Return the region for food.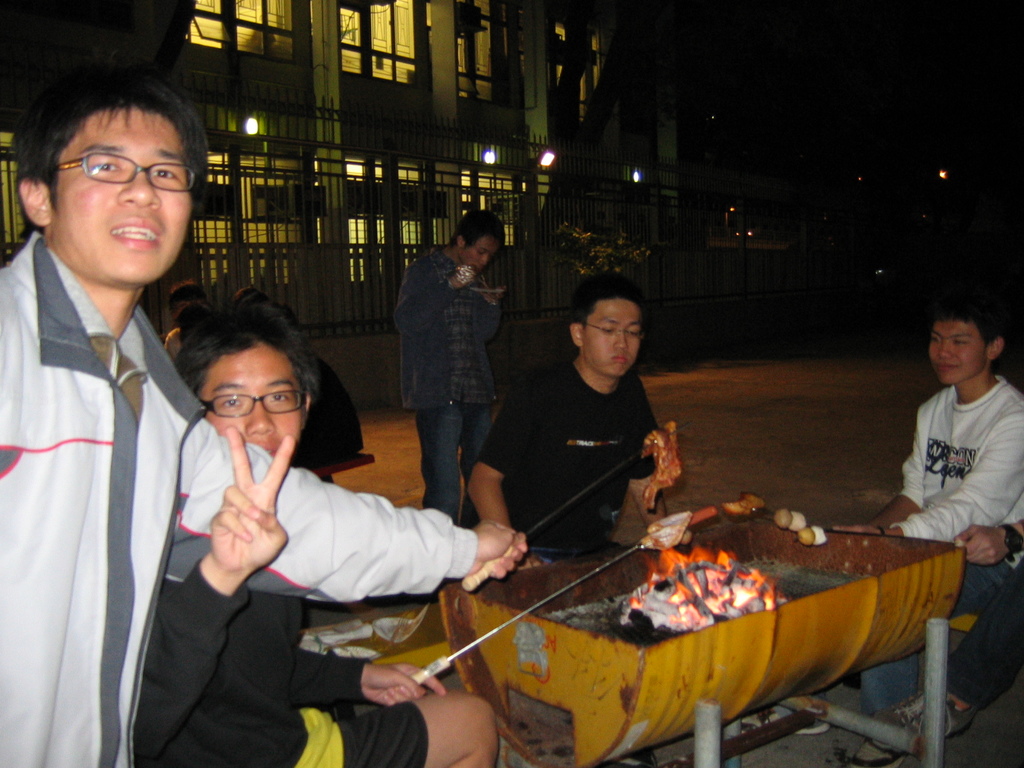
rect(634, 503, 718, 552).
